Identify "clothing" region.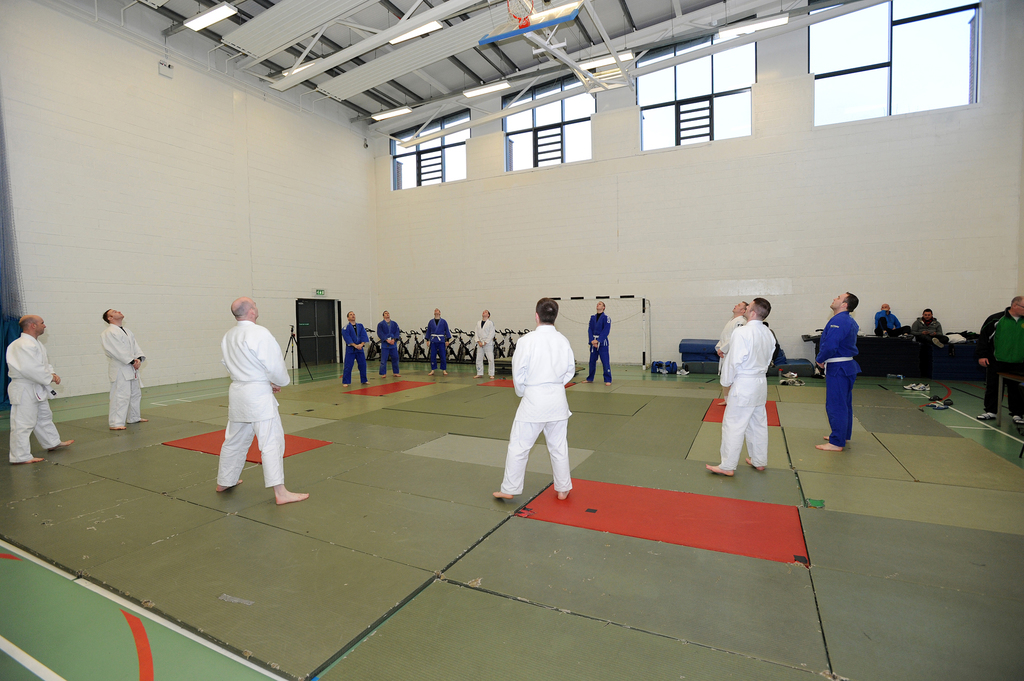
Region: {"x1": 100, "y1": 323, "x2": 145, "y2": 426}.
